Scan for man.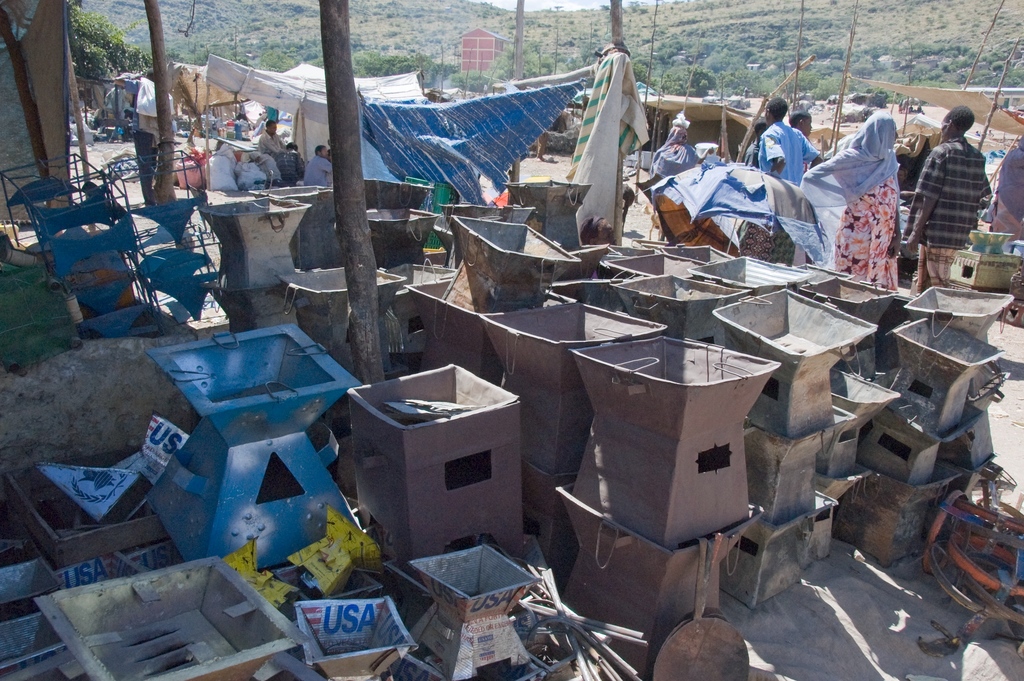
Scan result: [left=762, top=100, right=828, bottom=265].
